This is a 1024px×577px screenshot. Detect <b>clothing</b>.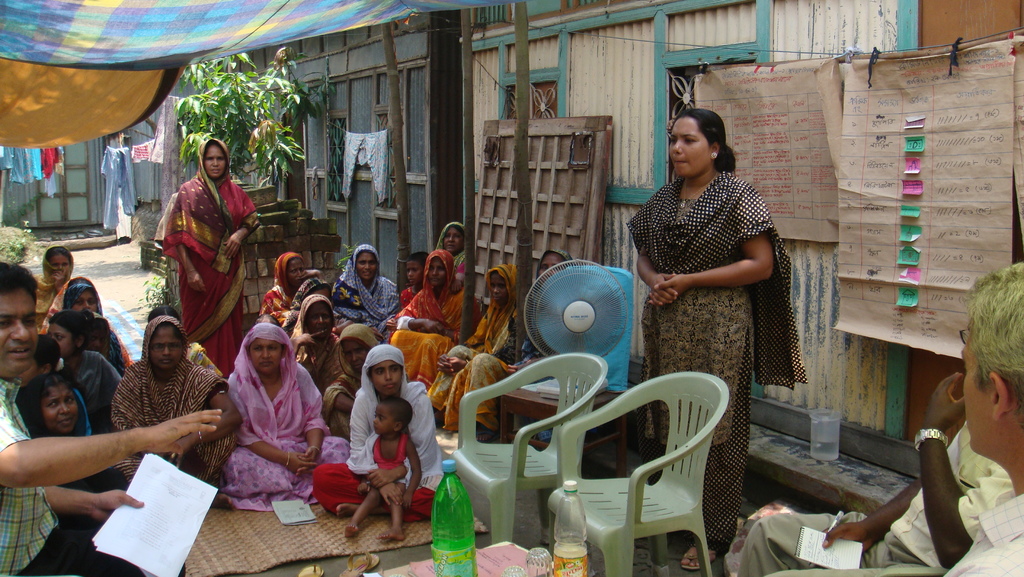
435:219:468:266.
